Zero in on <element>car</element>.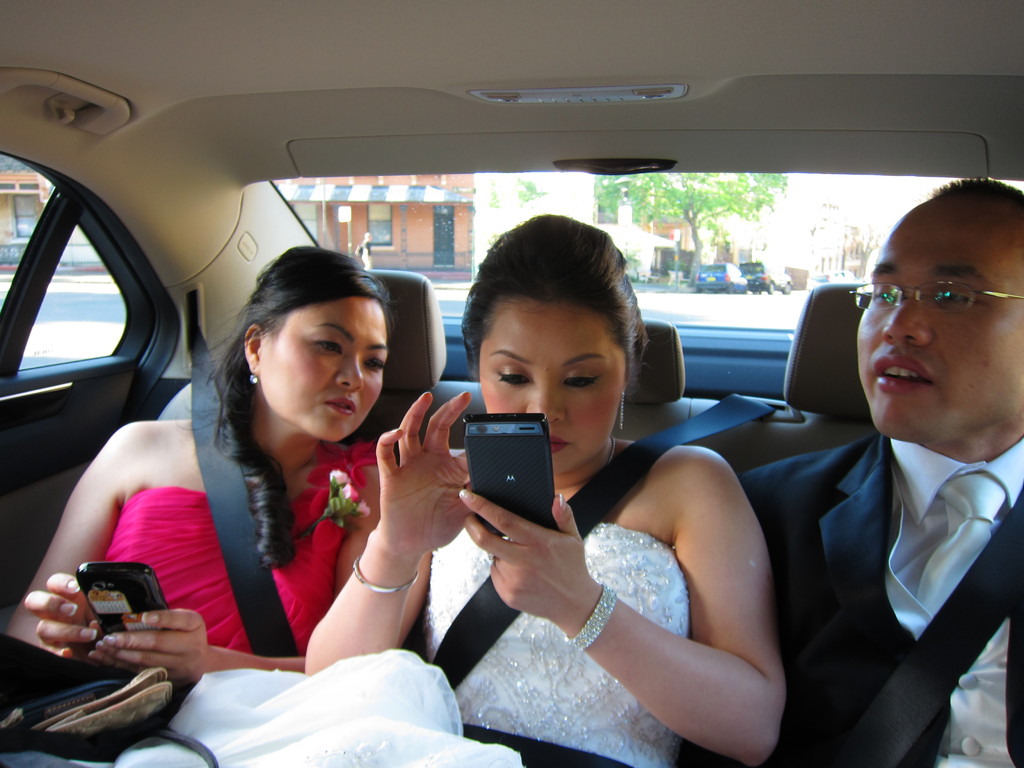
Zeroed in: box(694, 260, 742, 291).
